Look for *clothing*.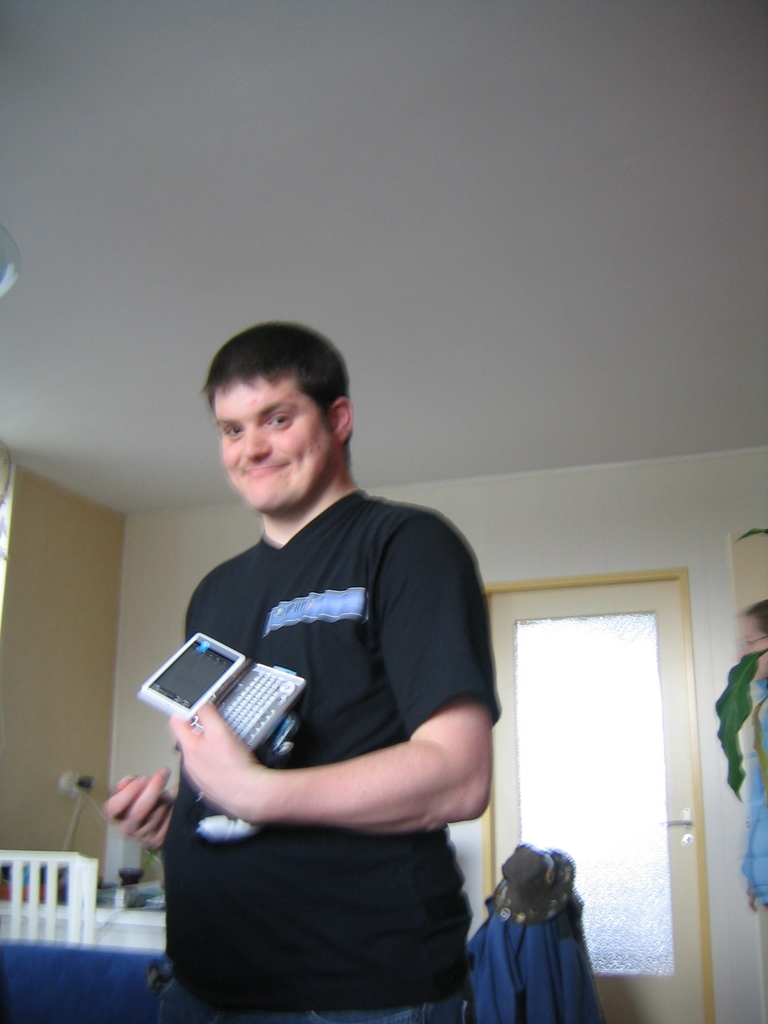
Found: region(470, 846, 594, 1023).
